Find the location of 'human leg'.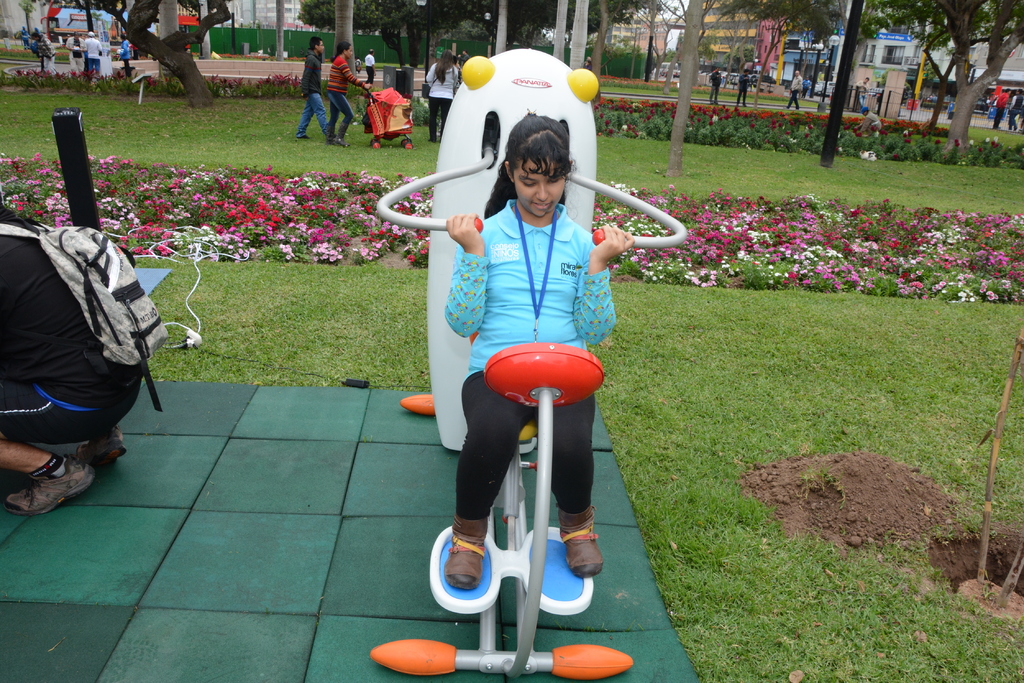
Location: 428:96:440:141.
